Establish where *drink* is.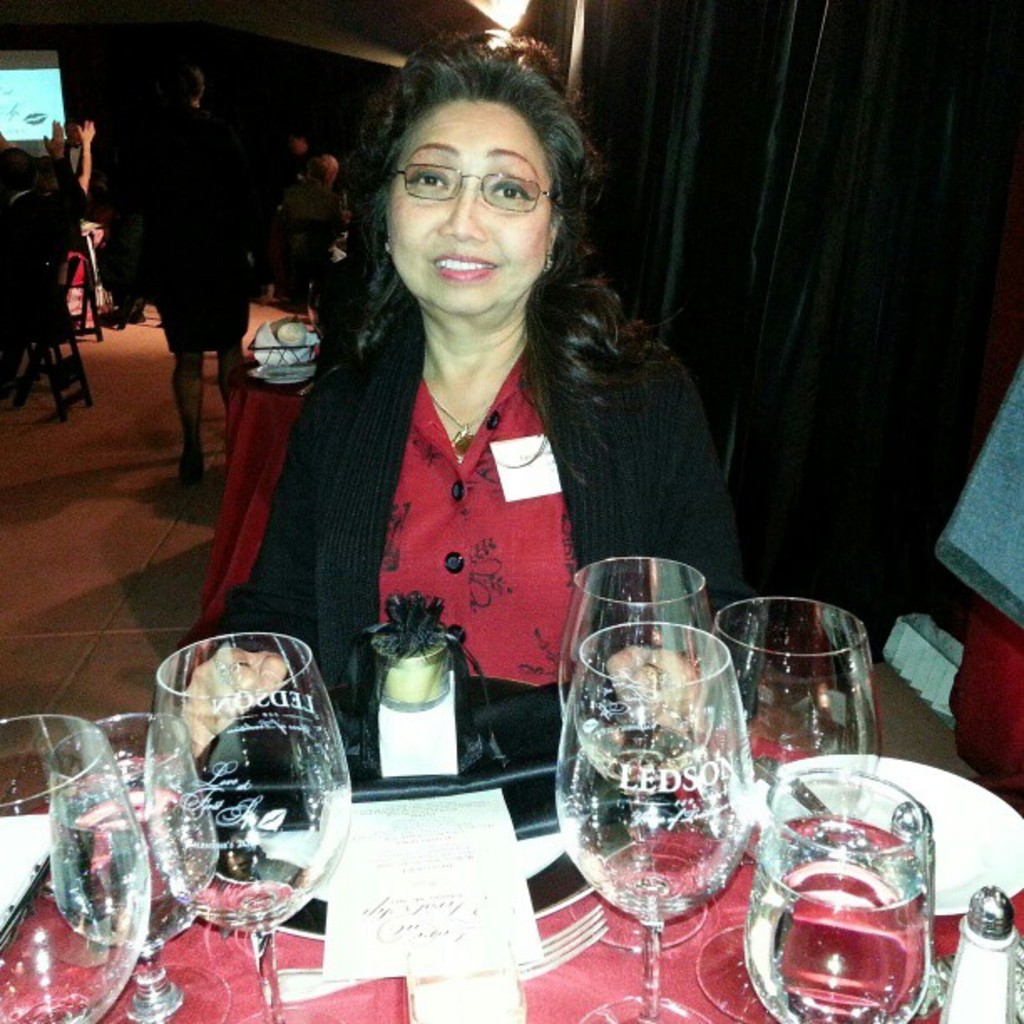
Established at x1=50 y1=758 x2=223 y2=955.
